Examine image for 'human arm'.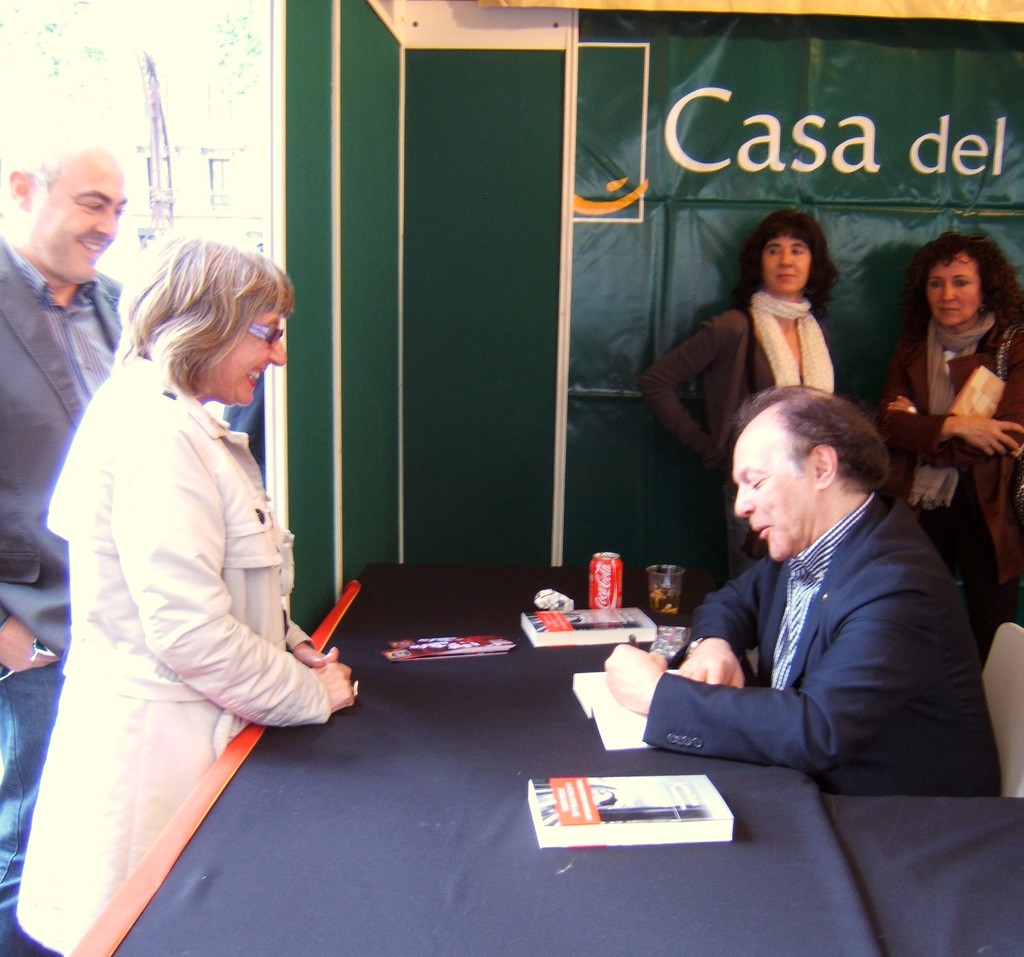
Examination result: [608,583,927,779].
